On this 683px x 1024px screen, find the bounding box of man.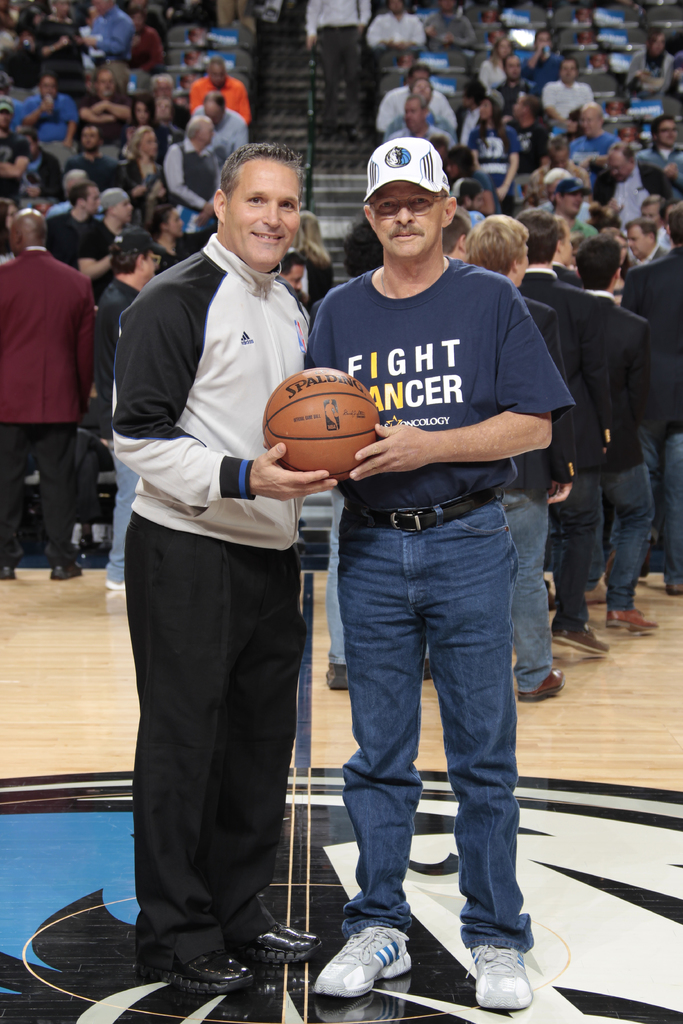
Bounding box: bbox(617, 220, 668, 264).
